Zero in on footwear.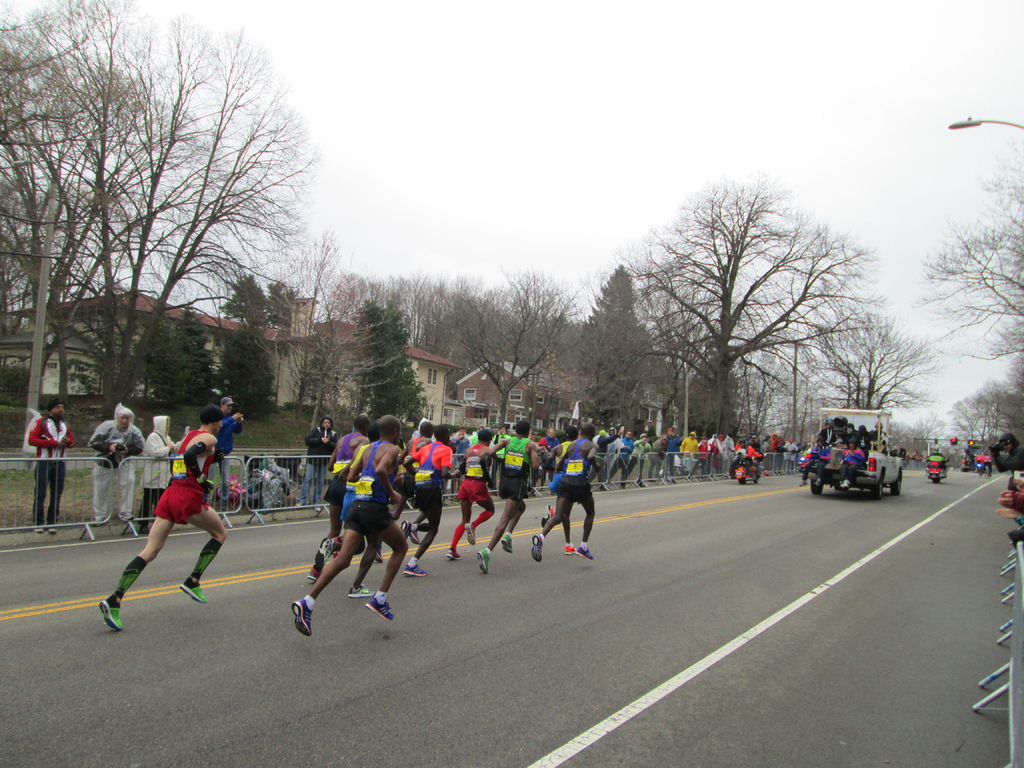
Zeroed in: BBox(499, 534, 511, 555).
